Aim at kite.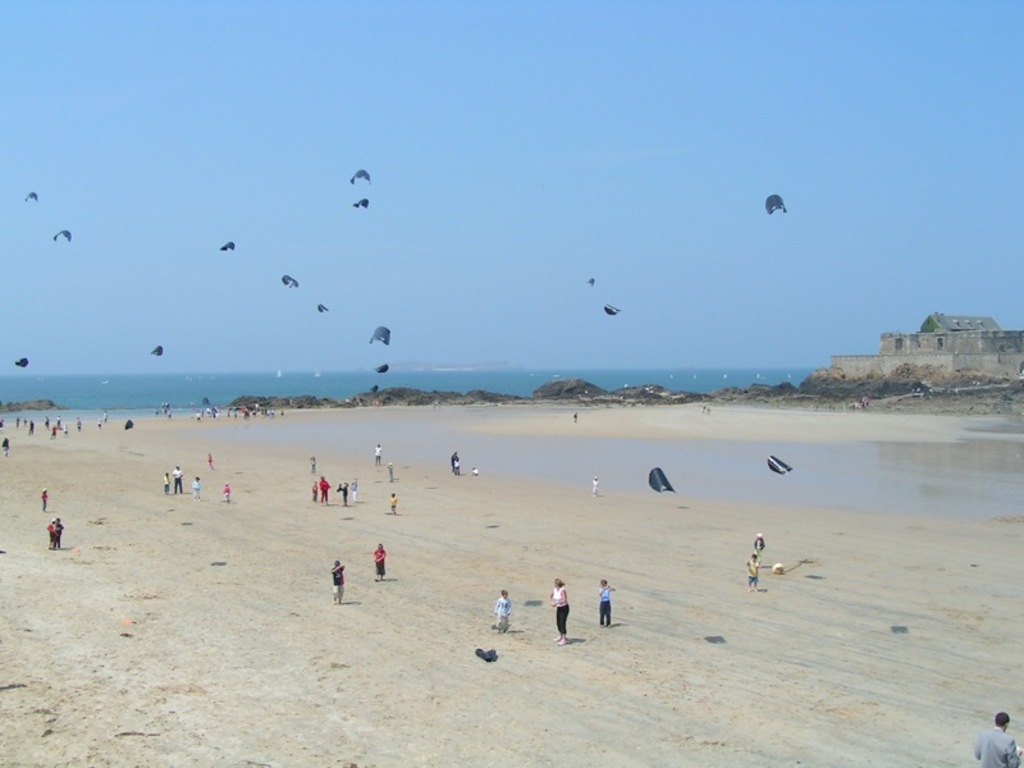
Aimed at <region>599, 302, 622, 317</region>.
